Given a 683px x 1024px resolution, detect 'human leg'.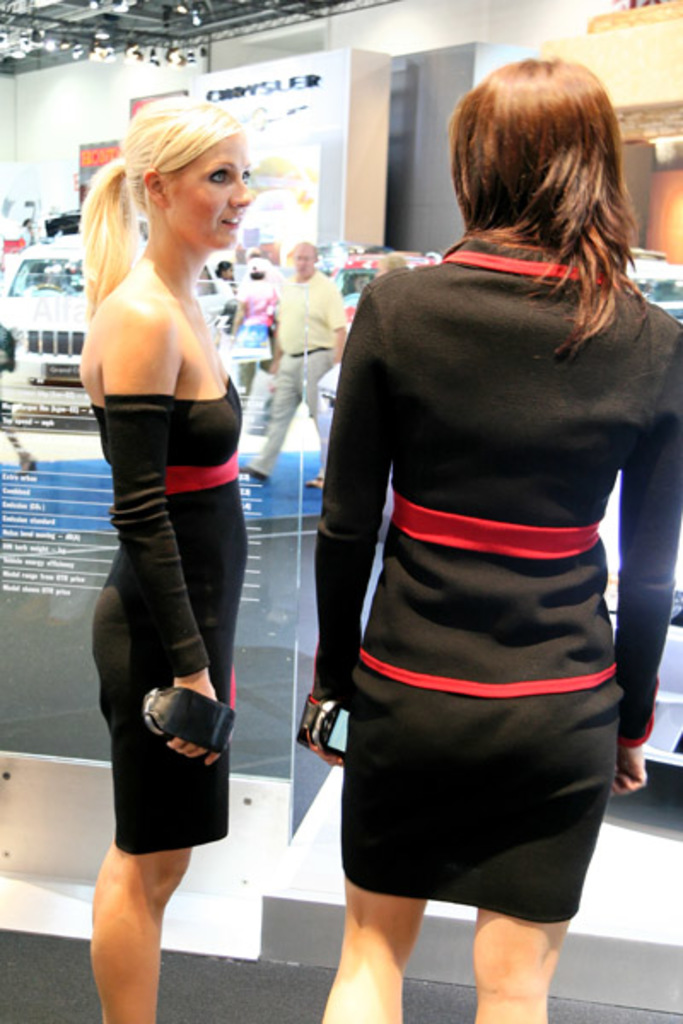
(left=321, top=855, right=400, bottom=1022).
